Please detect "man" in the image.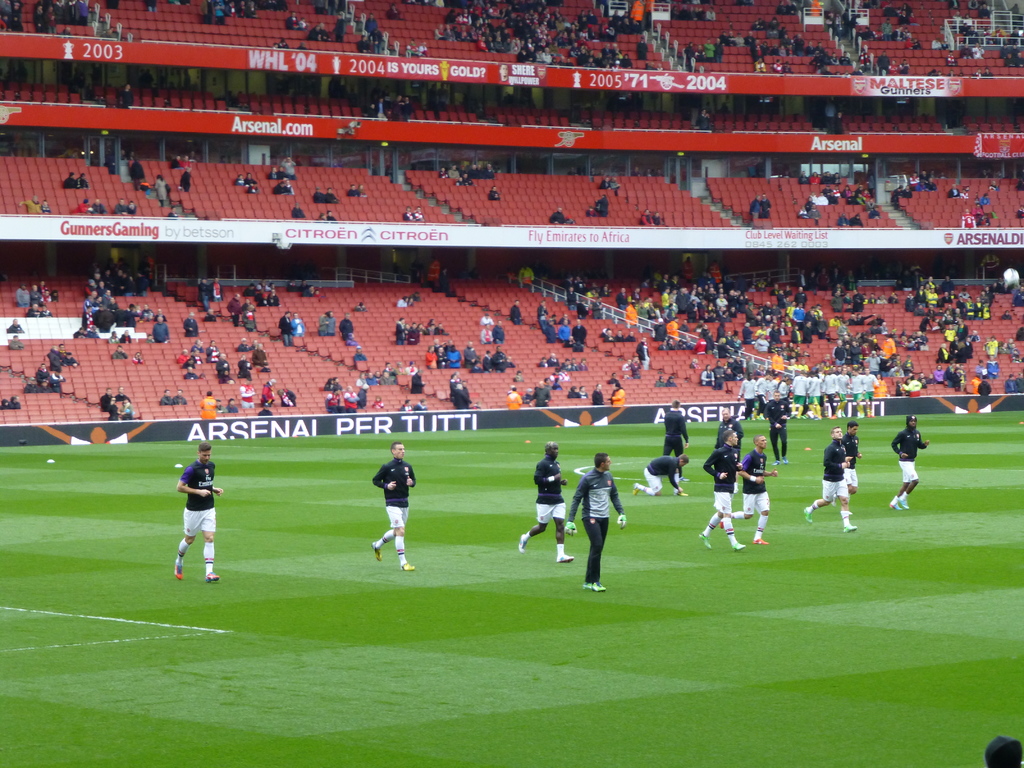
56:371:66:389.
